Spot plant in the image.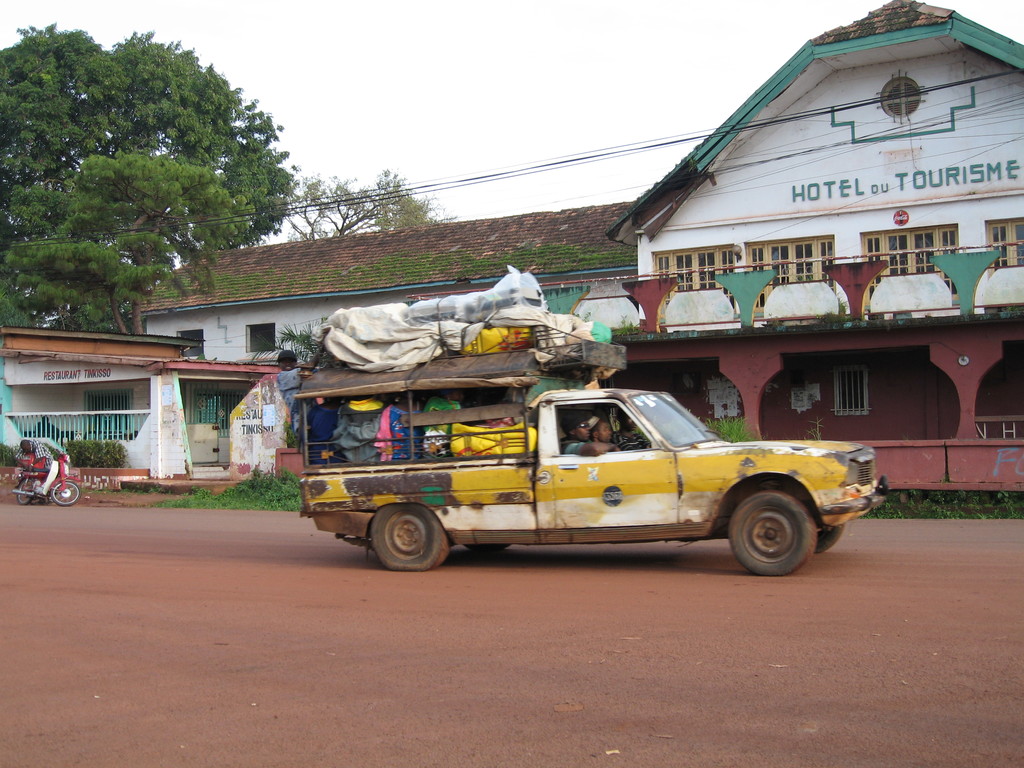
plant found at {"left": 159, "top": 244, "right": 639, "bottom": 295}.
